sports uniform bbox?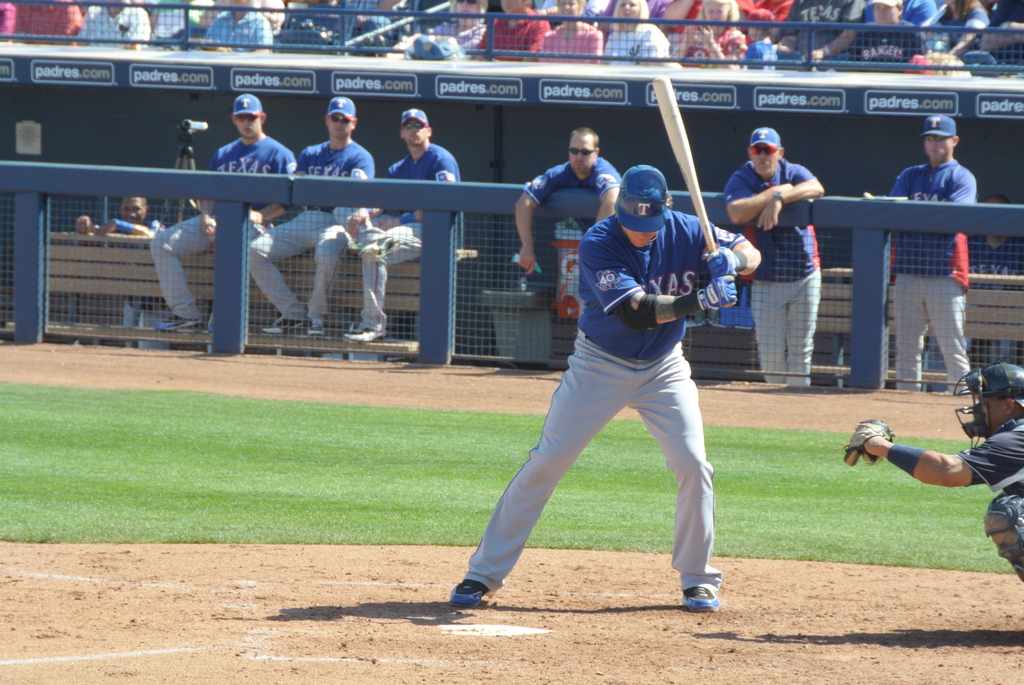
left=154, top=95, right=299, bottom=330
